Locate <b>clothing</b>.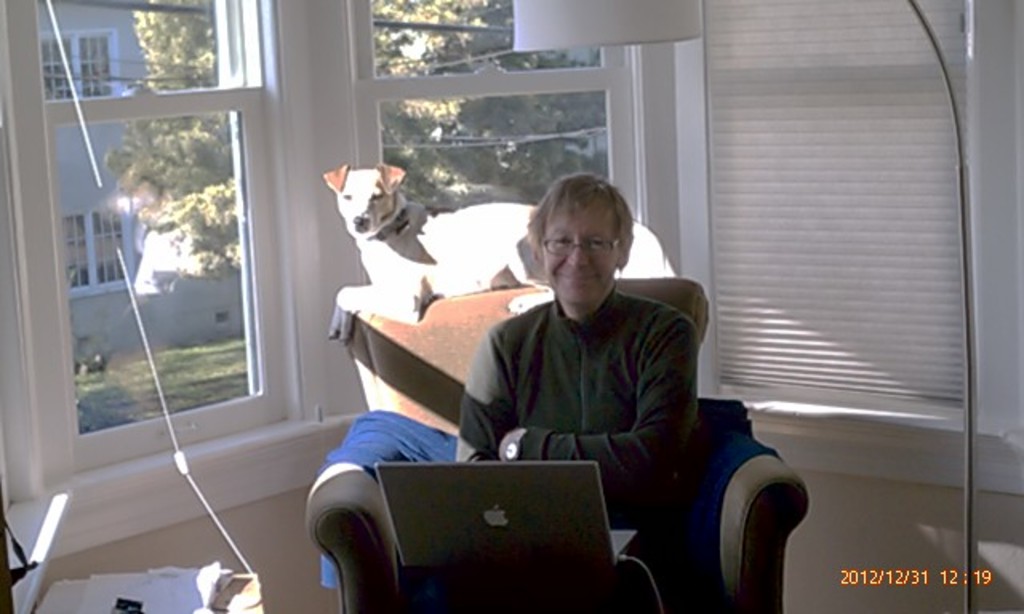
Bounding box: [454, 281, 698, 516].
